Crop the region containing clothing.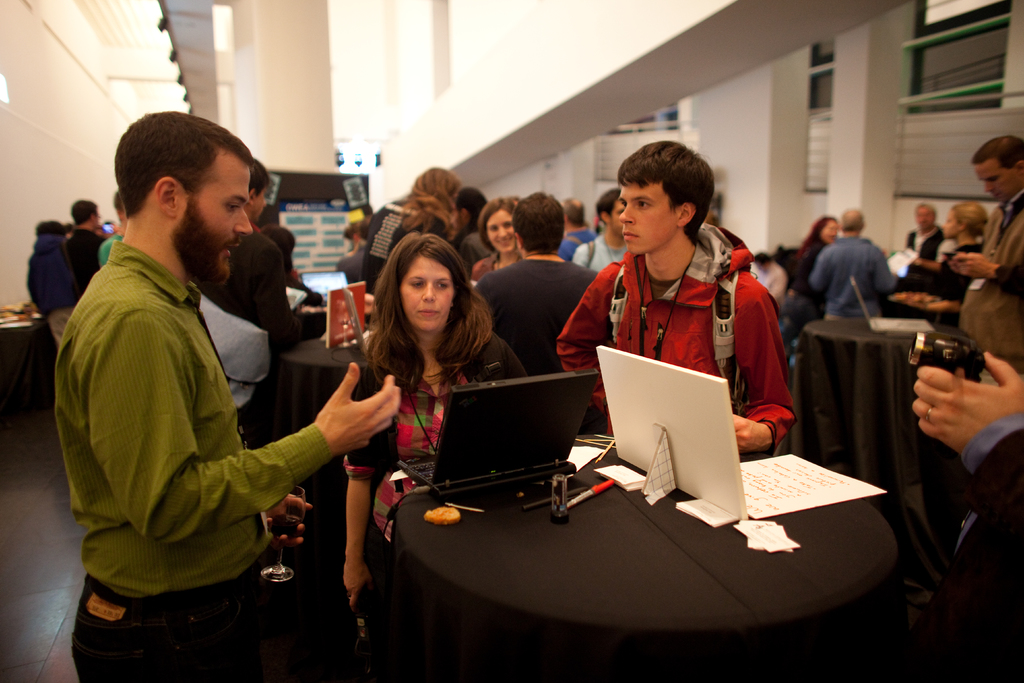
Crop region: 61 182 362 661.
